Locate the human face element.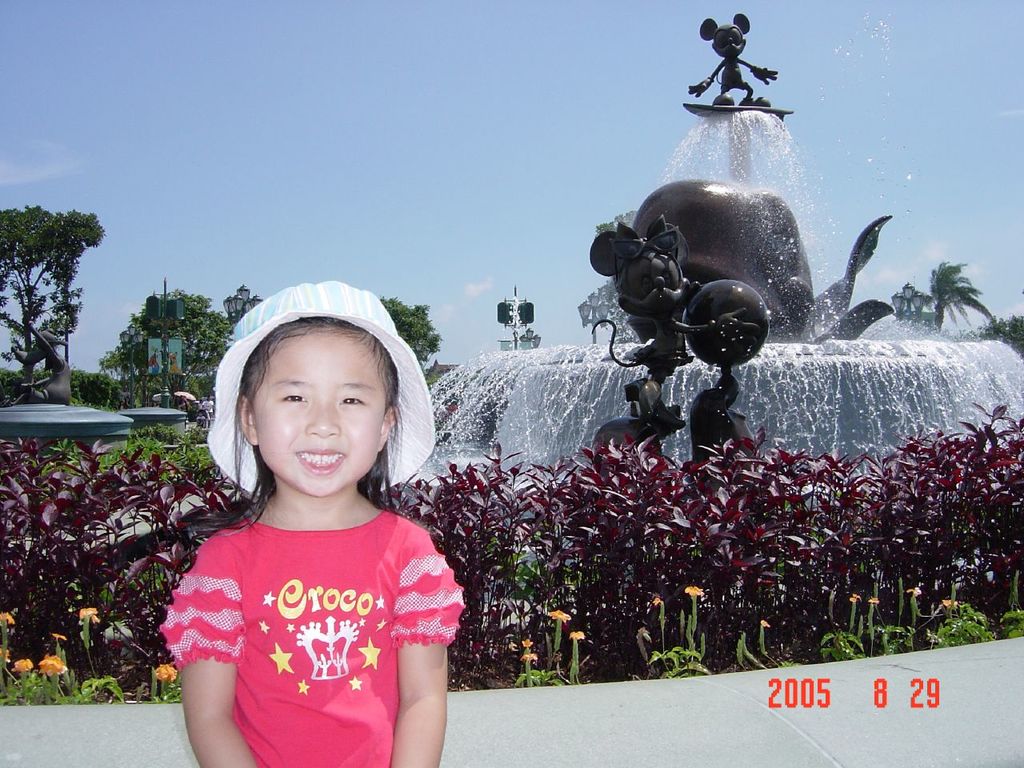
Element bbox: {"x1": 254, "y1": 348, "x2": 391, "y2": 494}.
